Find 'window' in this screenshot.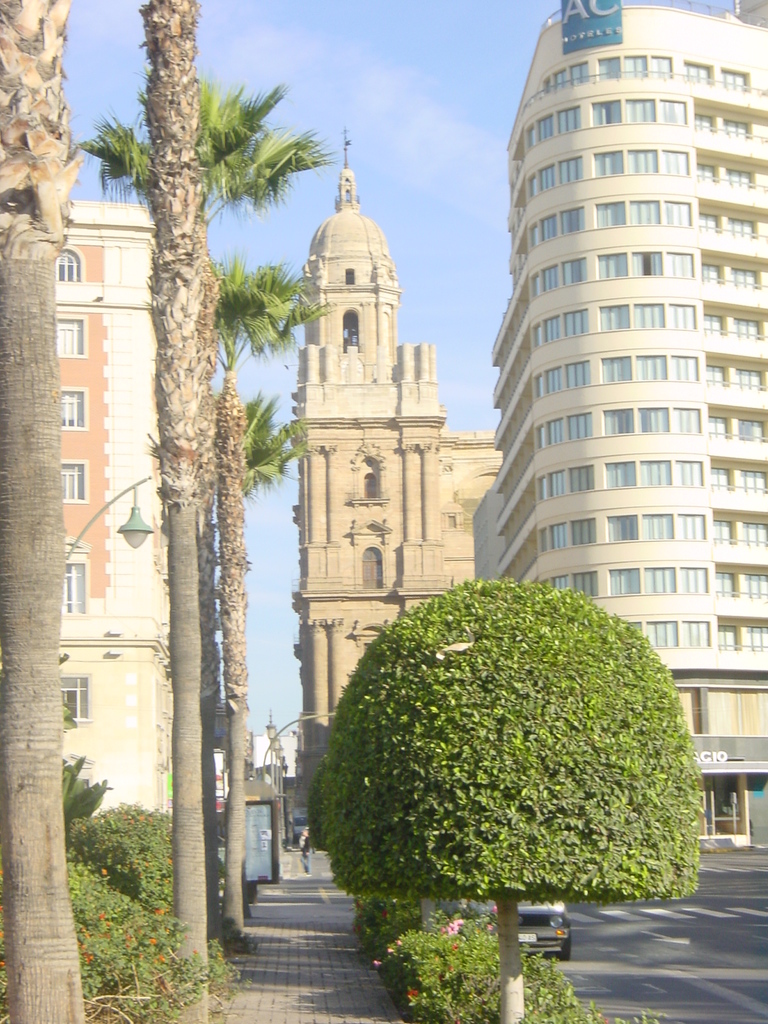
The bounding box for 'window' is (630,196,662,224).
